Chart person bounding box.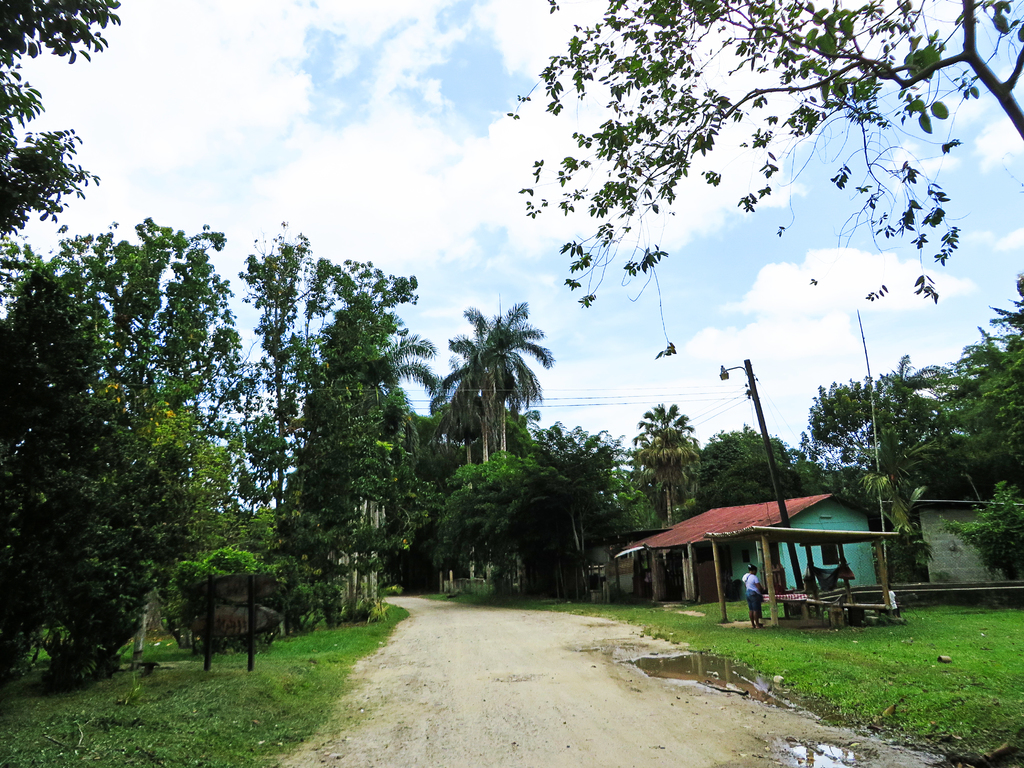
Charted: 741,561,767,630.
